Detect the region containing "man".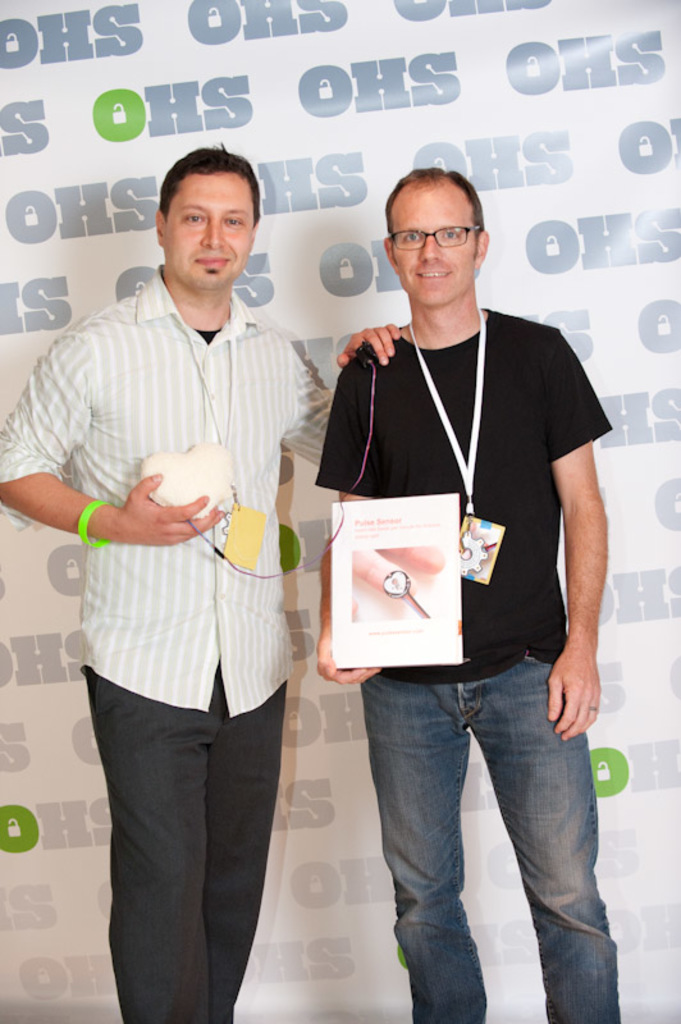
<box>0,137,403,1023</box>.
